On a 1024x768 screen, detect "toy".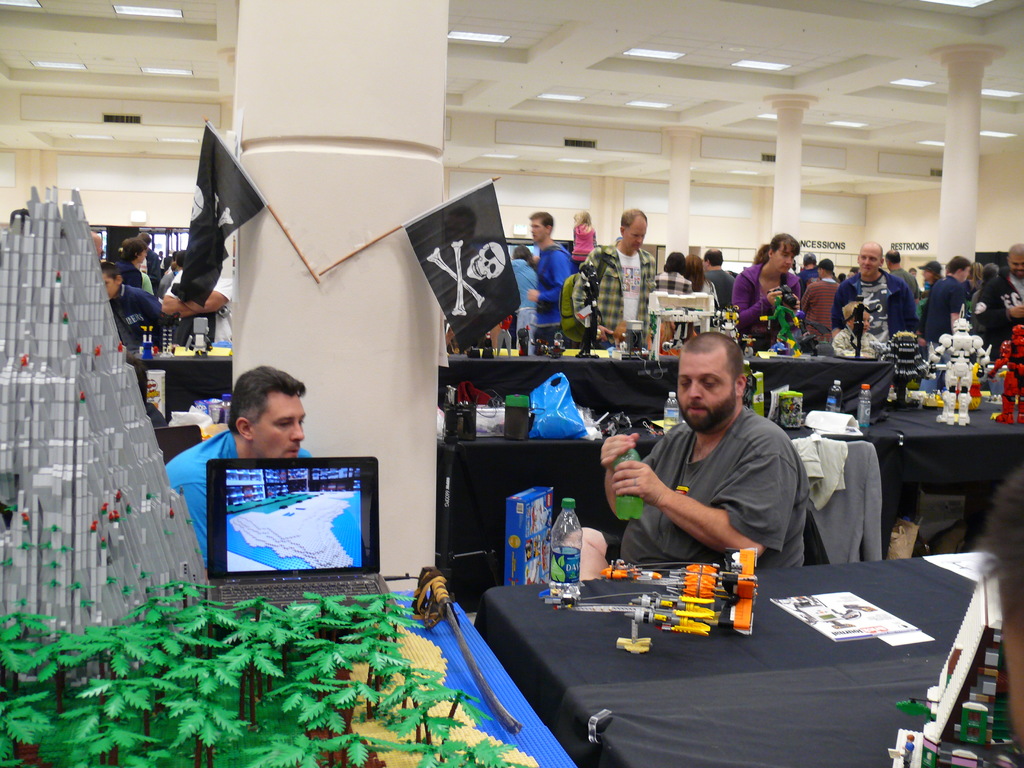
pyautogui.locateOnScreen(0, 180, 220, 634).
